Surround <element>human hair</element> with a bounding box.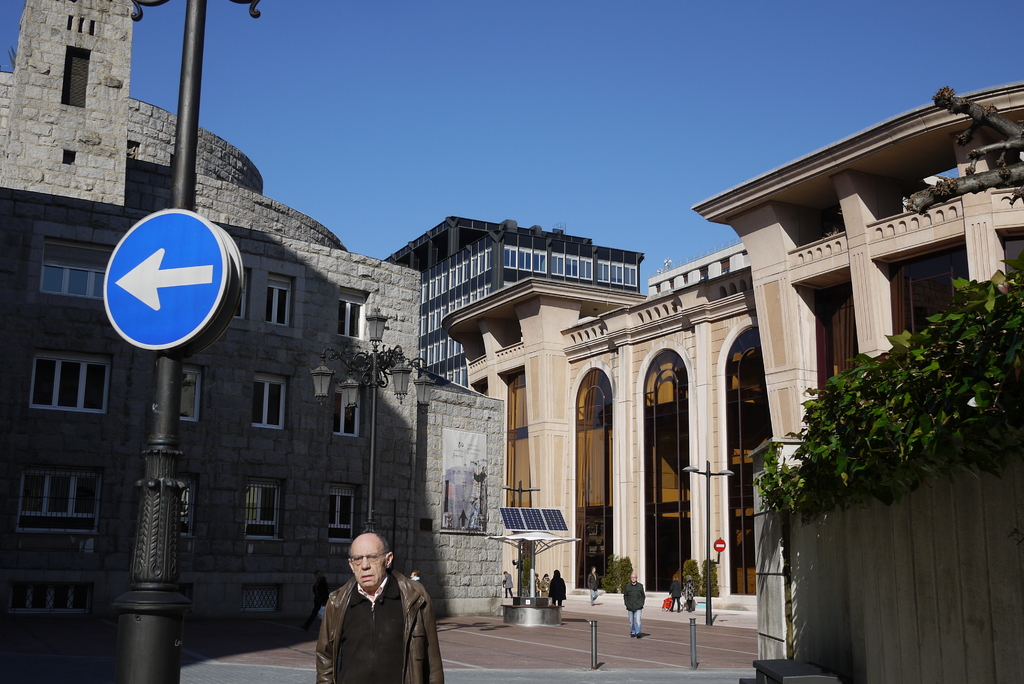
348:536:391:561.
